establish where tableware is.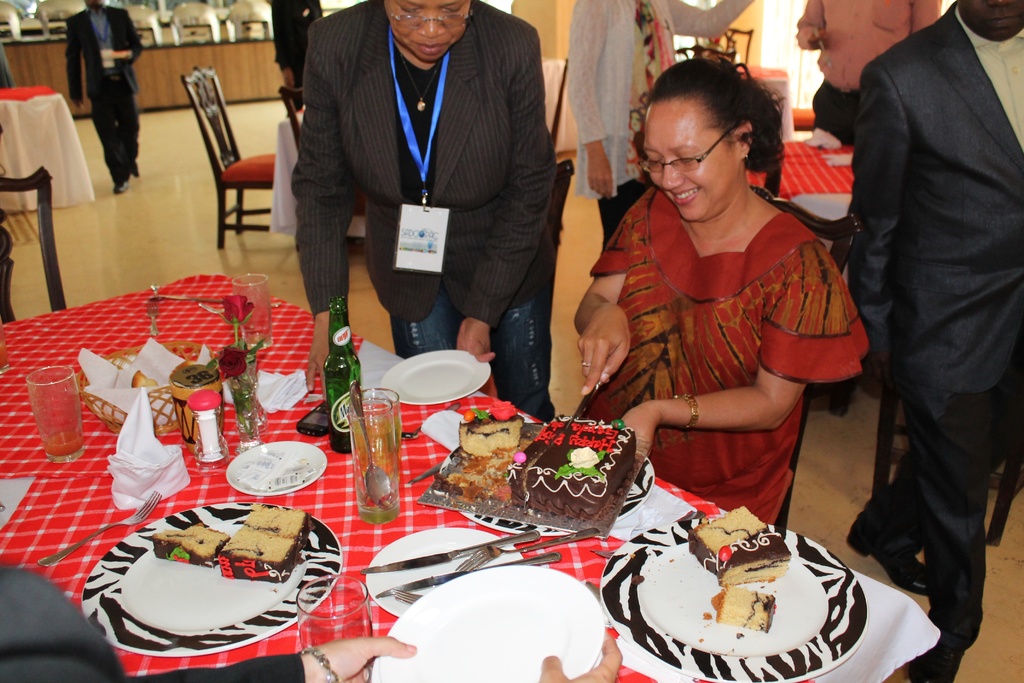
Established at [x1=33, y1=365, x2=82, y2=463].
